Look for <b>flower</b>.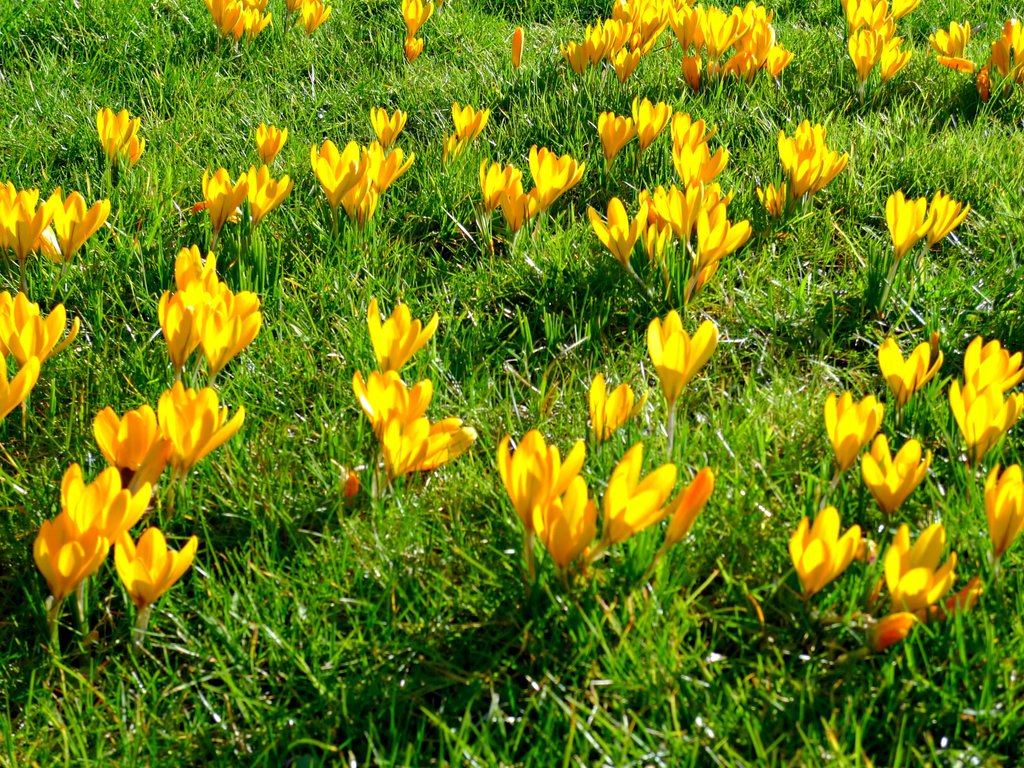
Found: {"left": 124, "top": 143, "right": 149, "bottom": 164}.
